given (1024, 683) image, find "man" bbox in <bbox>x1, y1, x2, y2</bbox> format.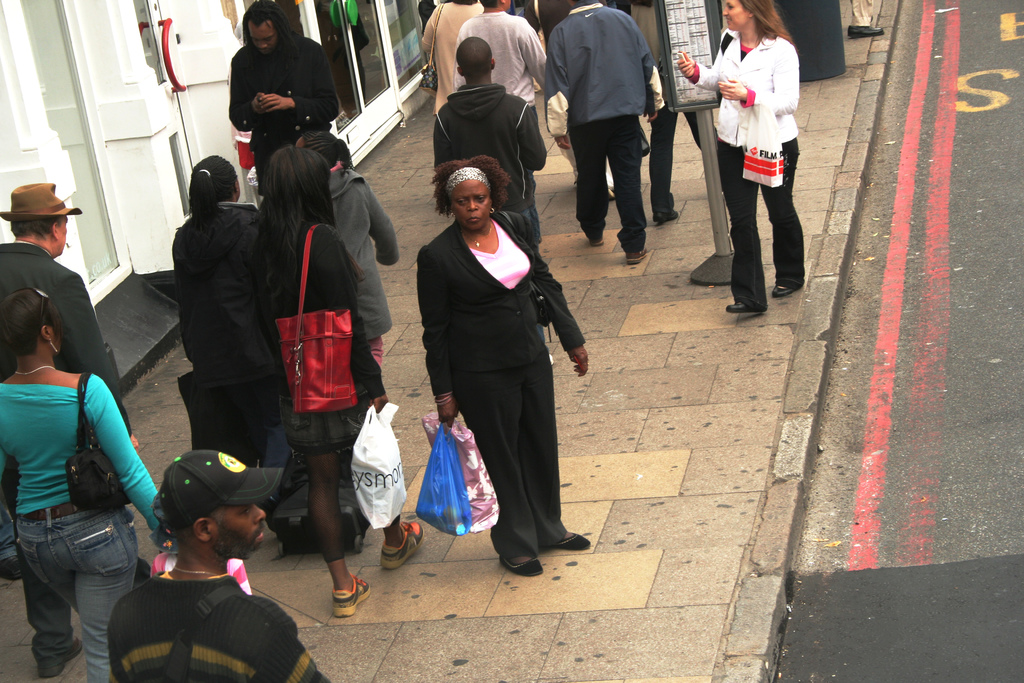
<bbox>543, 0, 659, 256</bbox>.
